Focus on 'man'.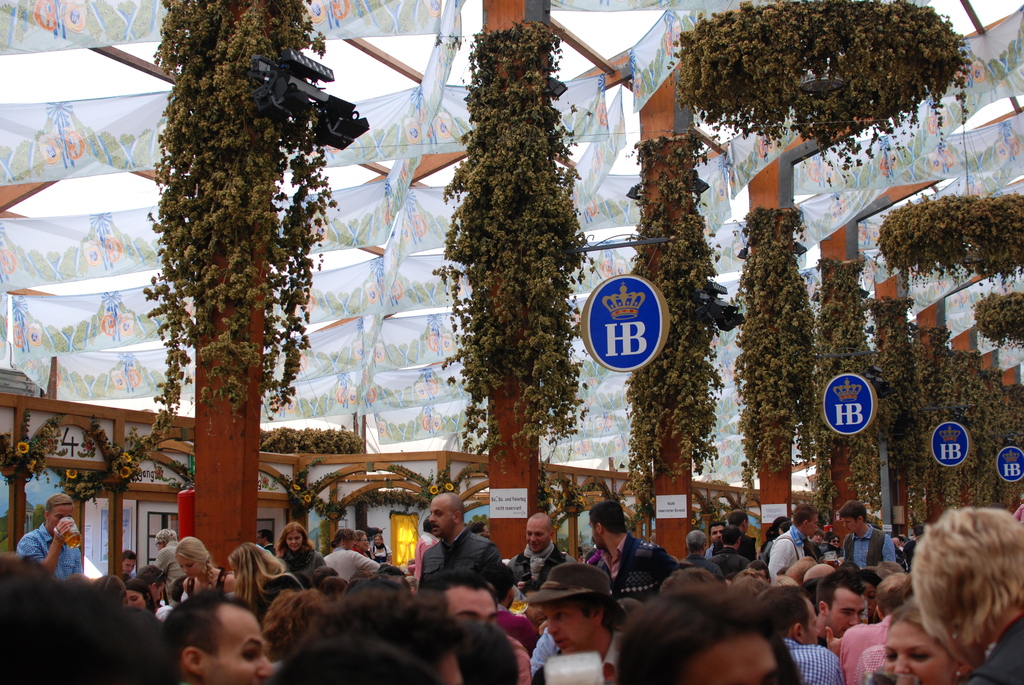
Focused at (676,525,730,588).
